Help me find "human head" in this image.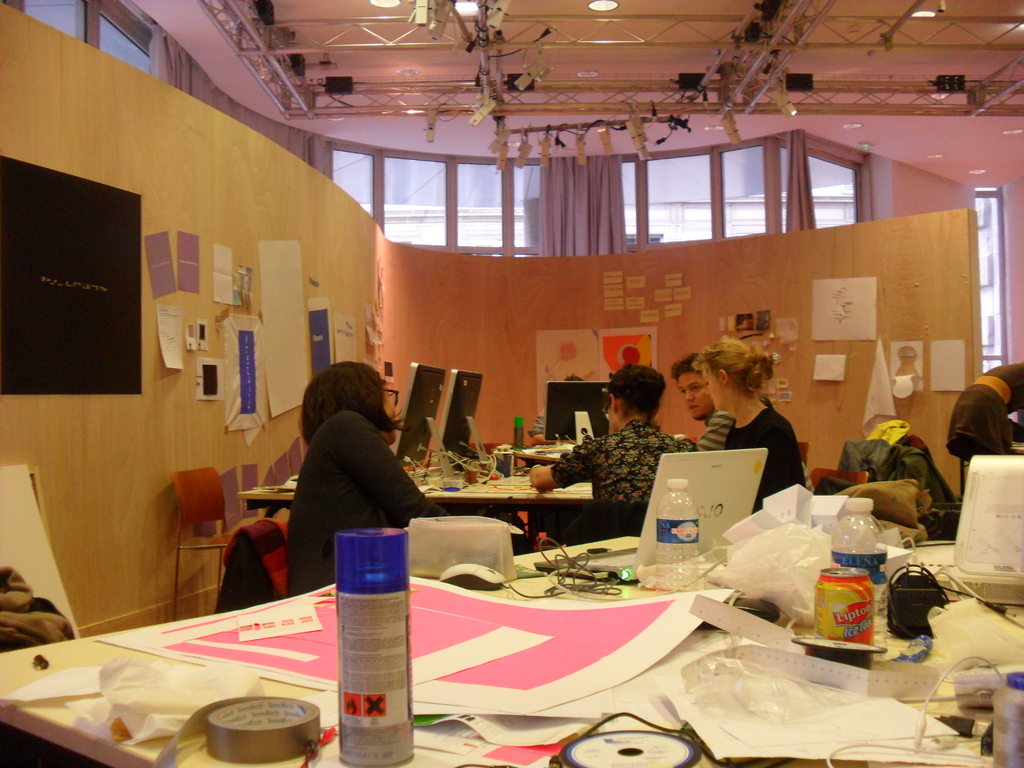
Found it: [668, 351, 714, 420].
